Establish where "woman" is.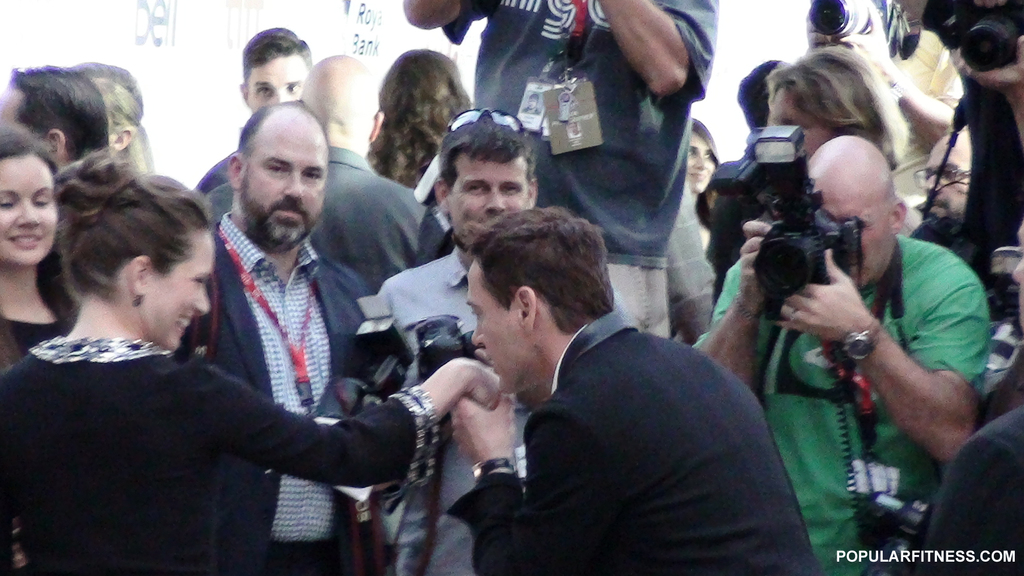
Established at 124, 138, 566, 567.
